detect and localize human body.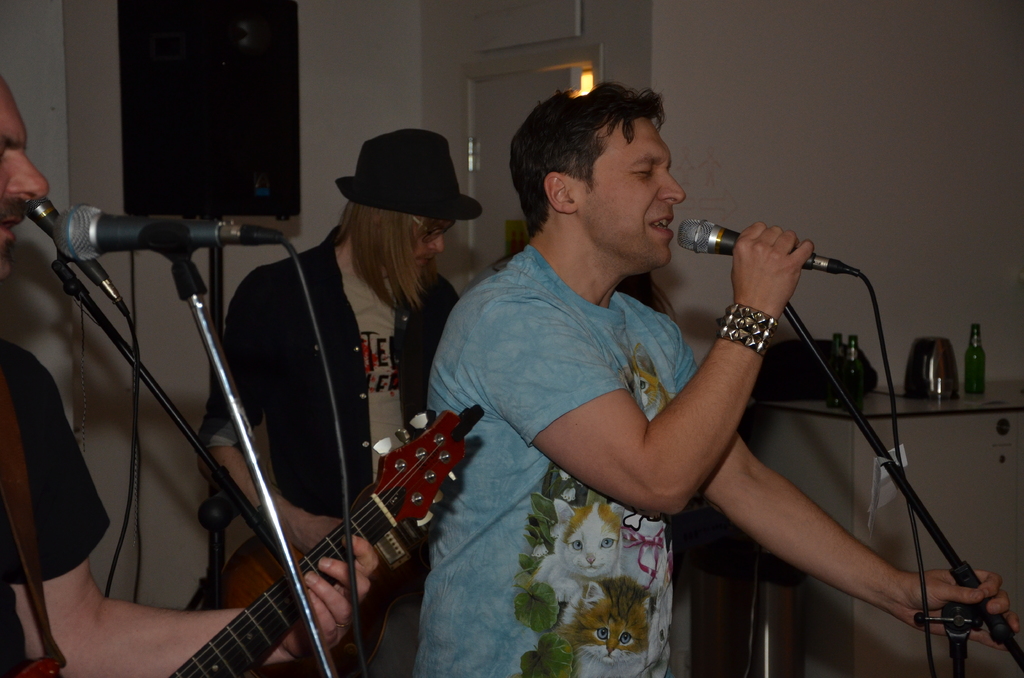
Localized at {"left": 190, "top": 225, "right": 465, "bottom": 677}.
